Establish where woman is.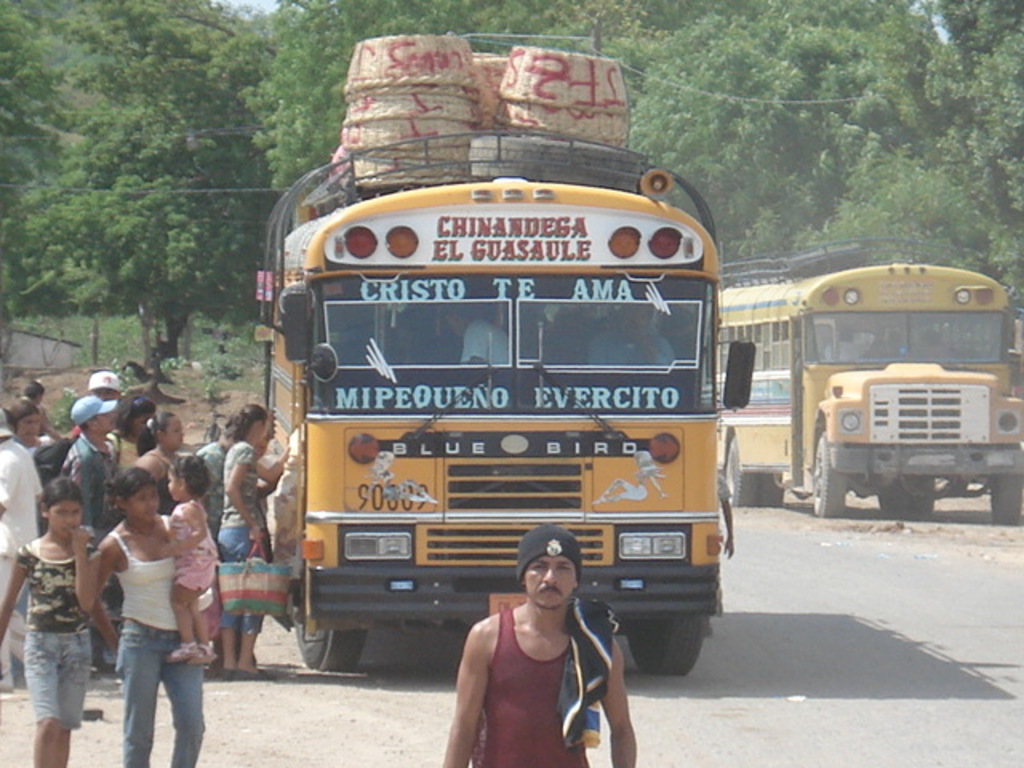
Established at 74 469 213 758.
